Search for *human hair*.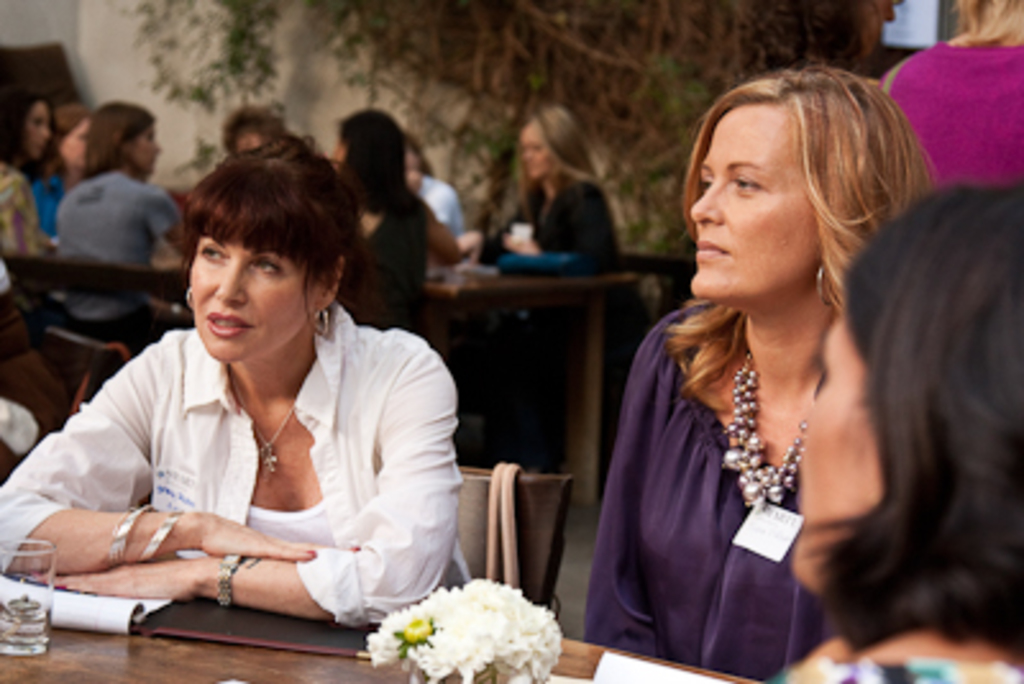
Found at detection(663, 56, 922, 412).
